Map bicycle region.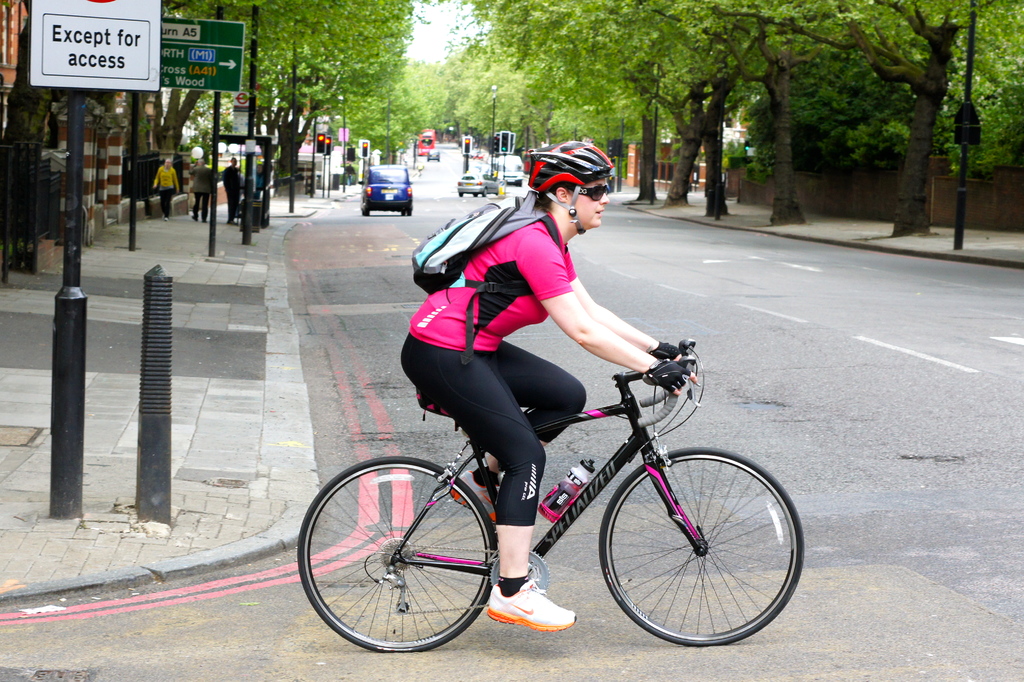
Mapped to [296,337,804,655].
